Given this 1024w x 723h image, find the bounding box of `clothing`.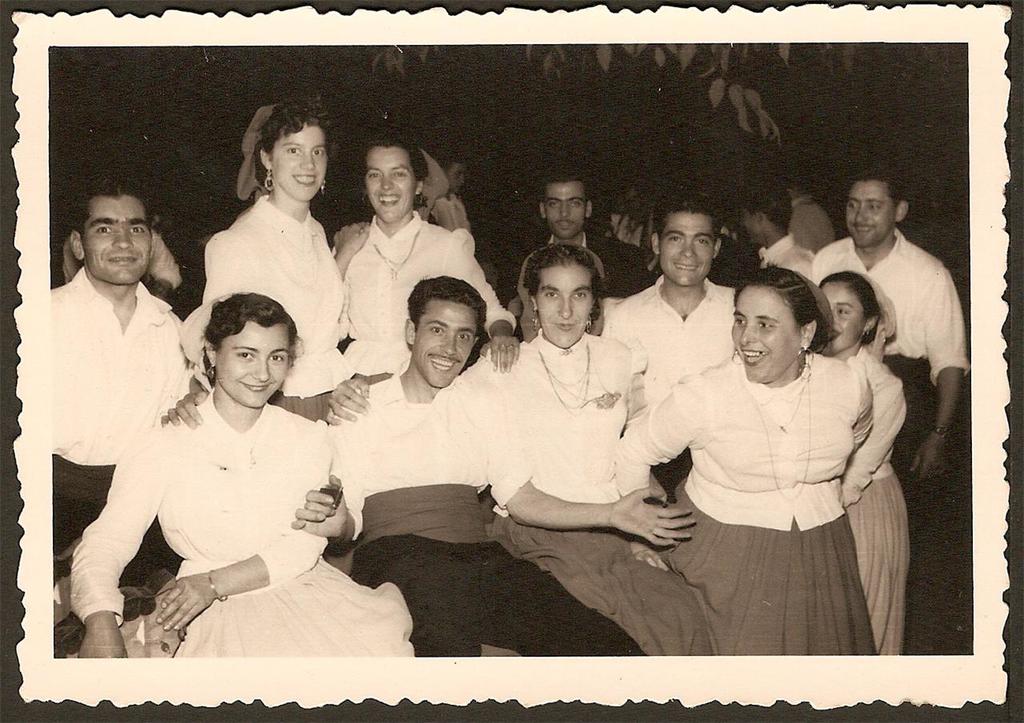
region(45, 451, 187, 581).
